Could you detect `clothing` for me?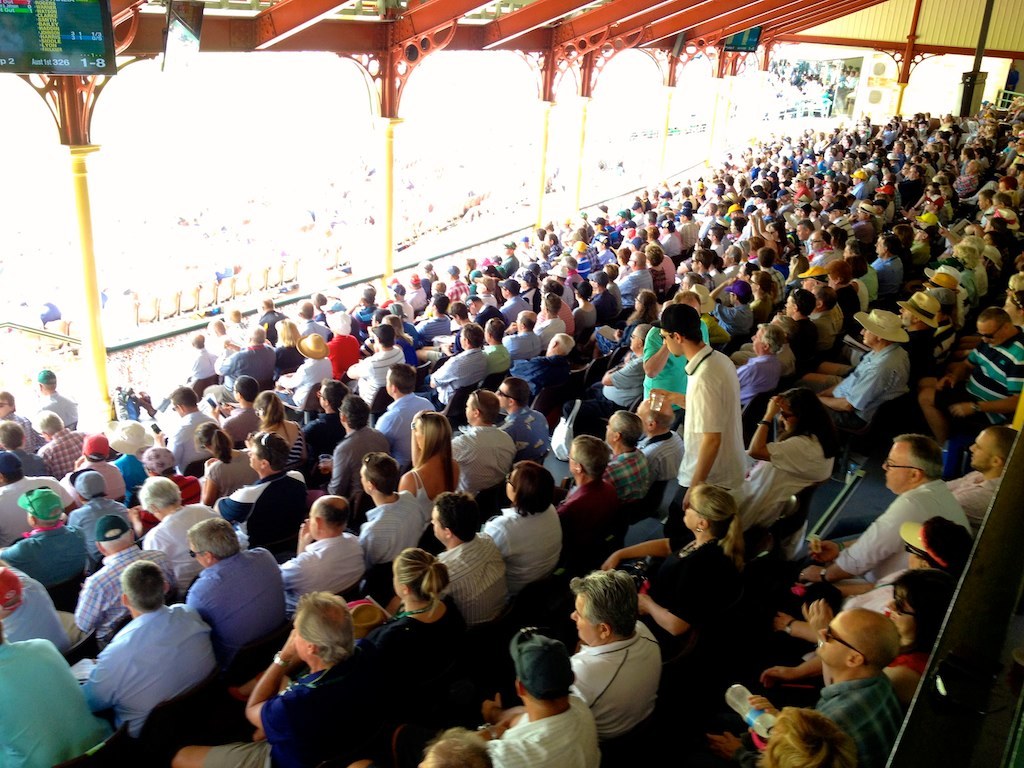
Detection result: (left=6, top=640, right=111, bottom=767).
